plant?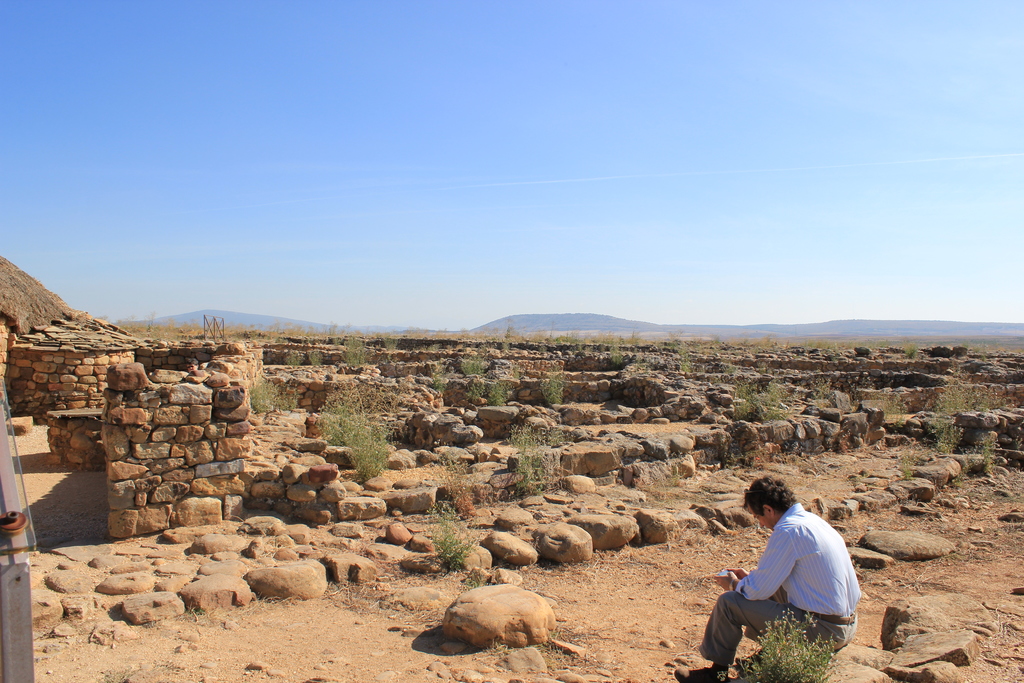
[x1=656, y1=337, x2=687, y2=366]
